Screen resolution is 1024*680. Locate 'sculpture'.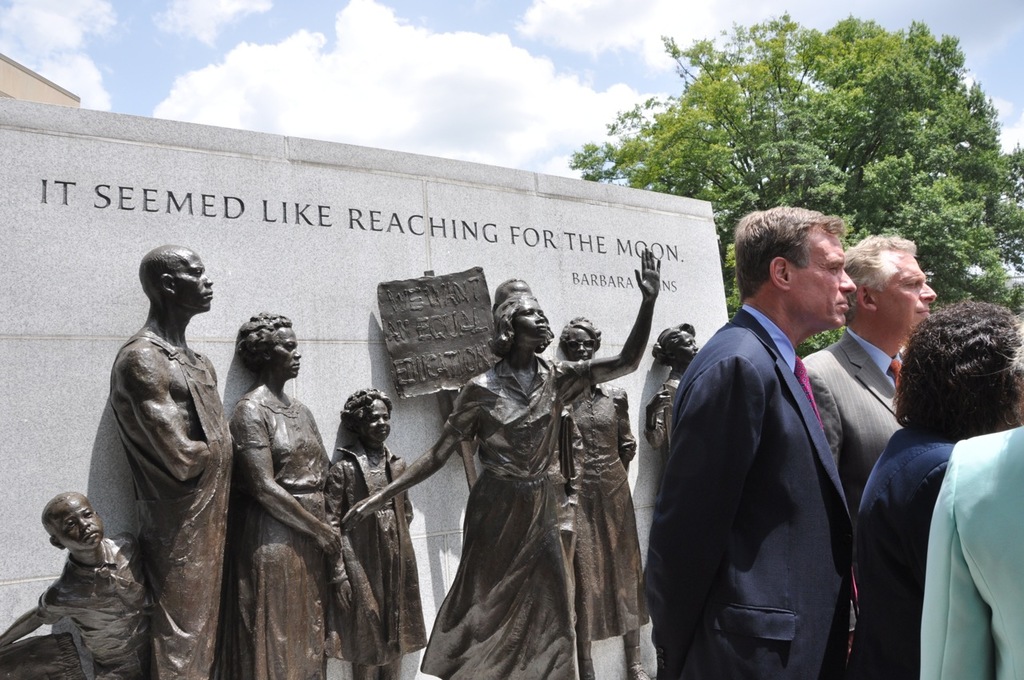
left=314, top=382, right=434, bottom=679.
